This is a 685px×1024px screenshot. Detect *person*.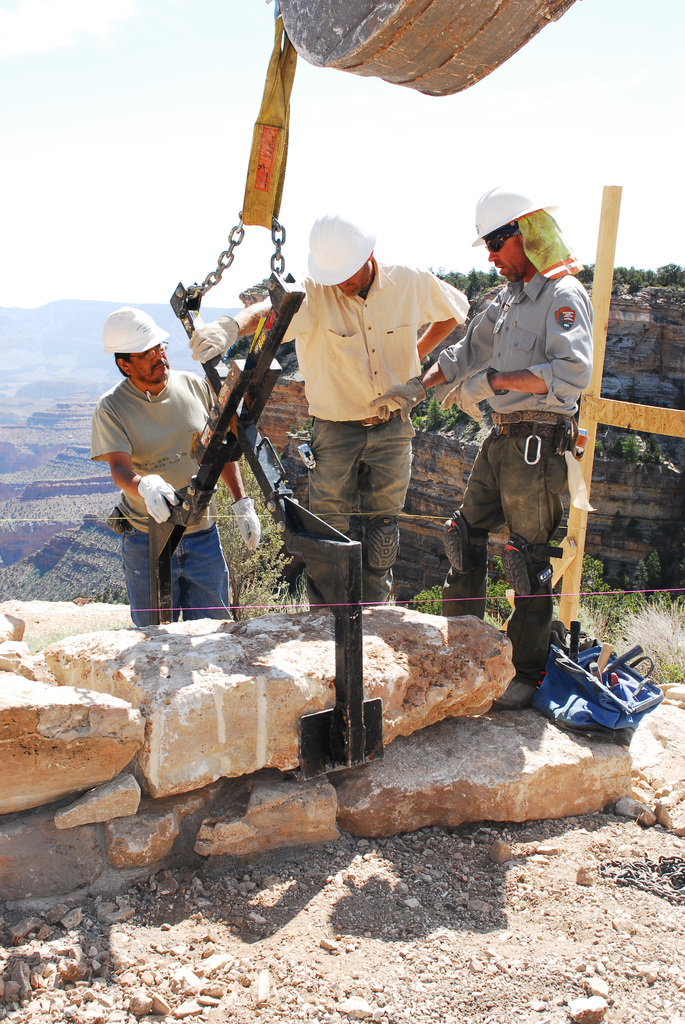
<bbox>454, 184, 594, 704</bbox>.
